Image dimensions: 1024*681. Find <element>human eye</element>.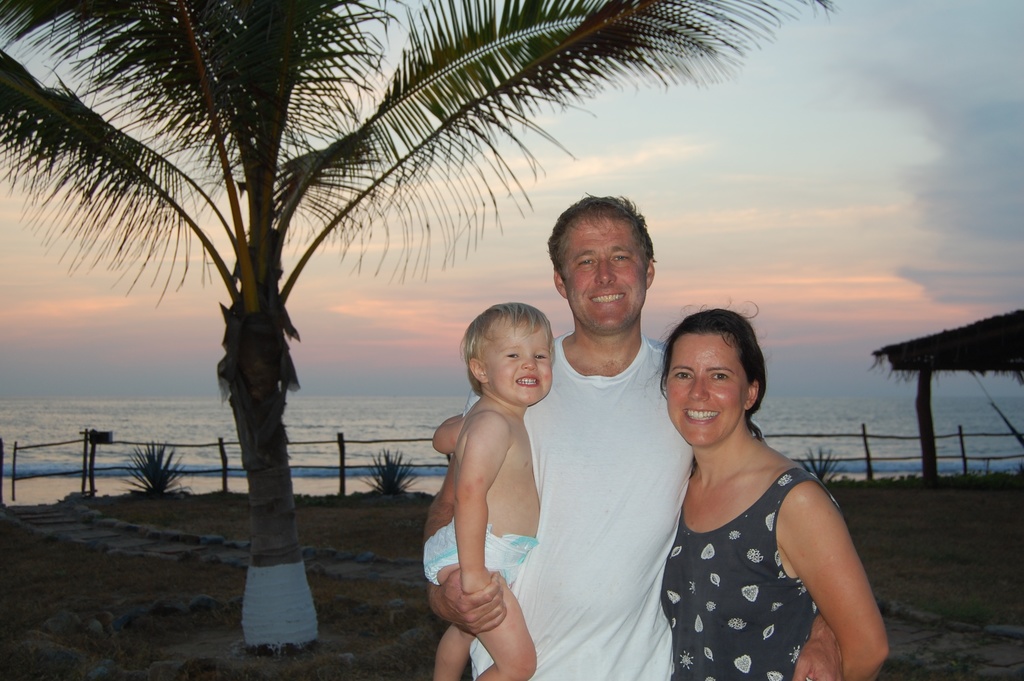
detection(673, 371, 694, 381).
